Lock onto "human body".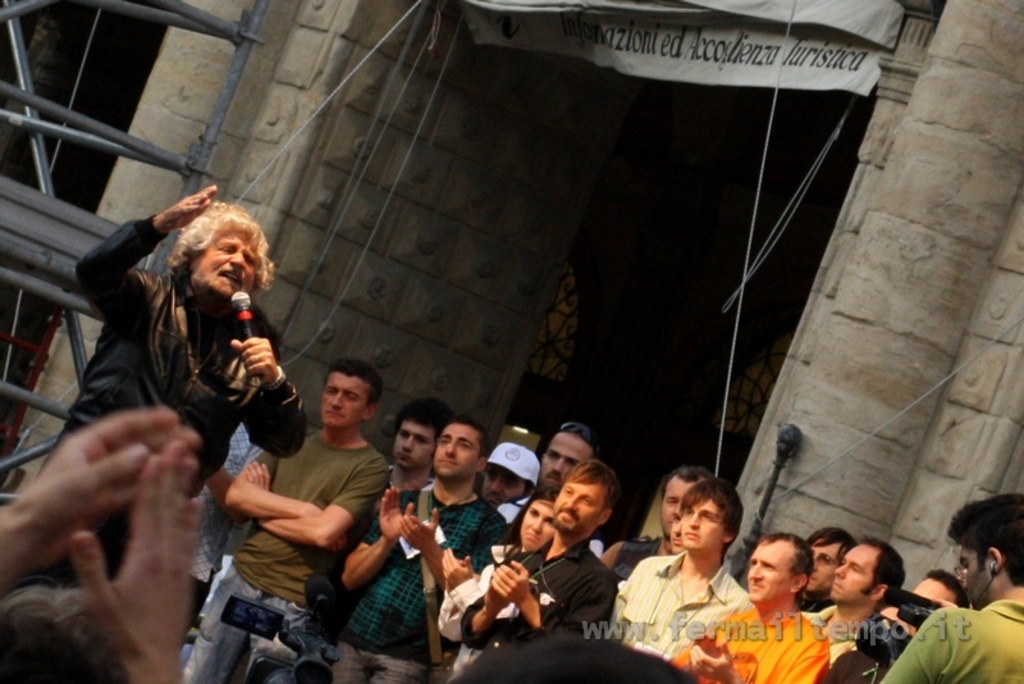
Locked: select_region(72, 195, 306, 580).
